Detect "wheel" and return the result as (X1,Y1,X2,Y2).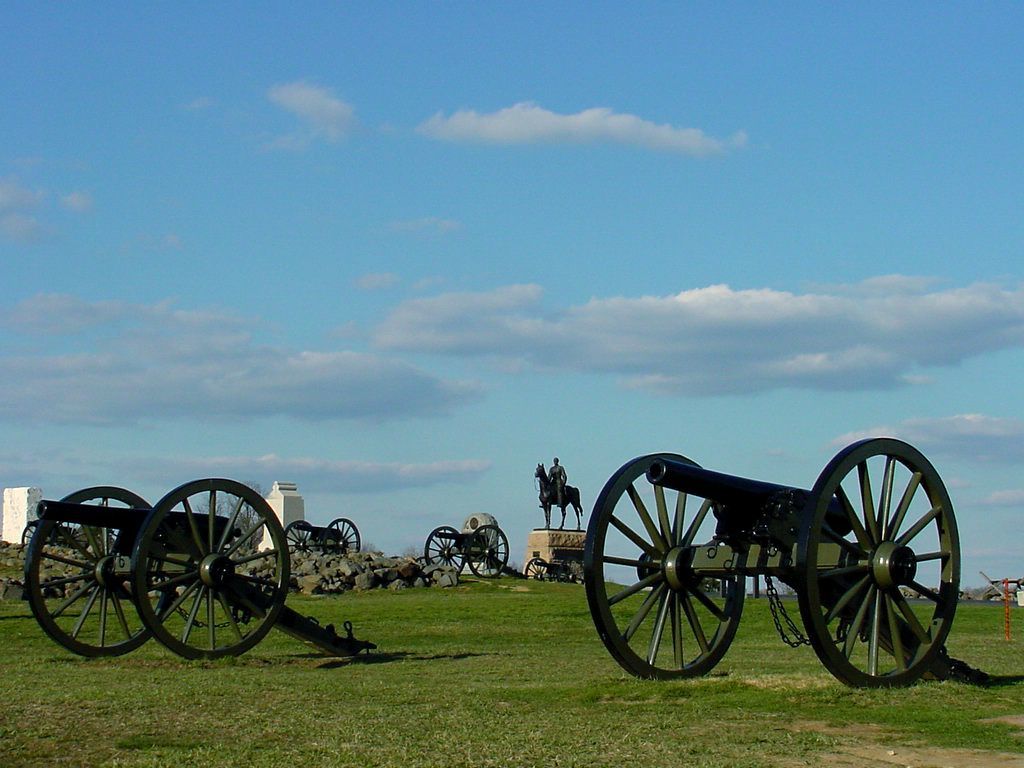
(51,520,84,551).
